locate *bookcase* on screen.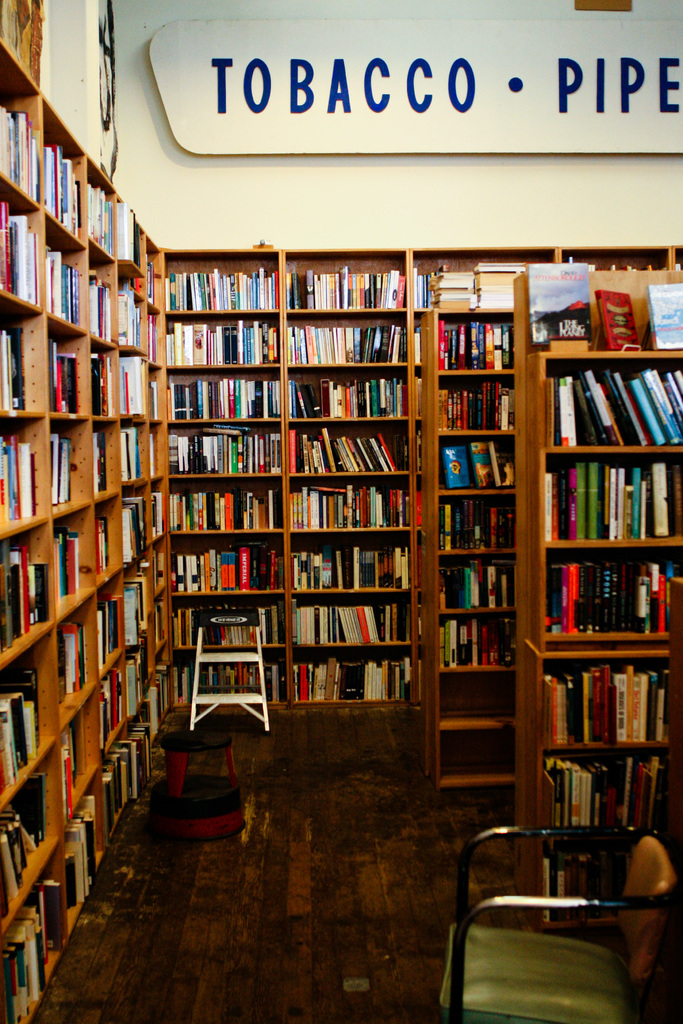
On screen at x1=0 y1=36 x2=682 y2=1023.
